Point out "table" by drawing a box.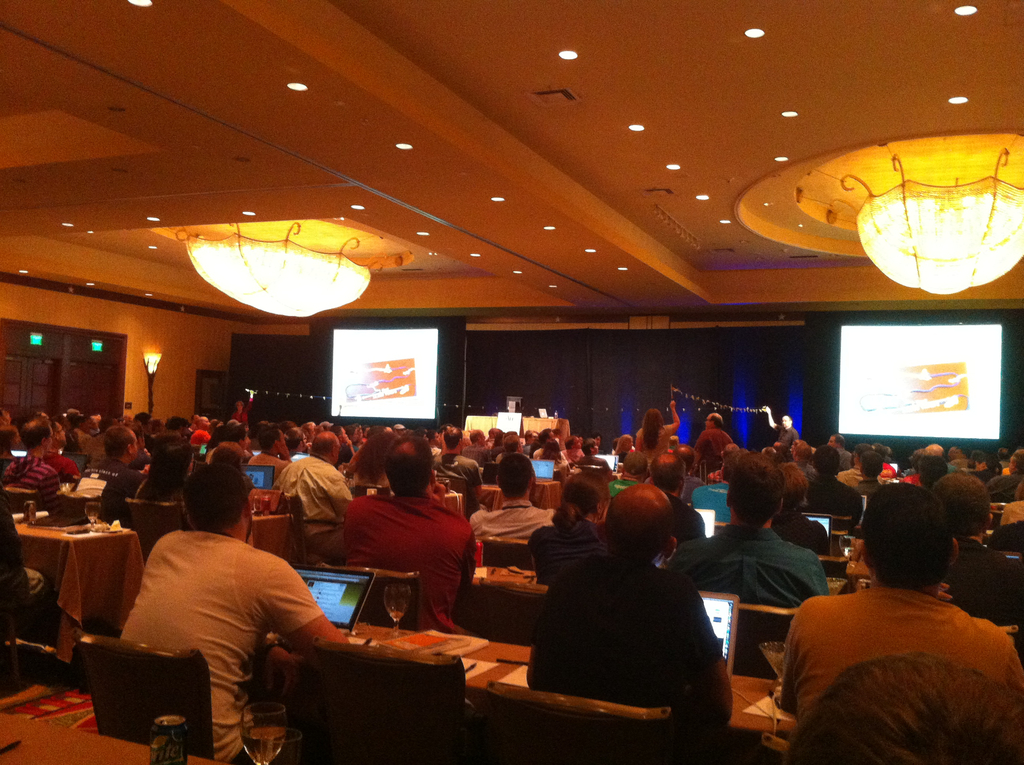
bbox(443, 492, 464, 517).
